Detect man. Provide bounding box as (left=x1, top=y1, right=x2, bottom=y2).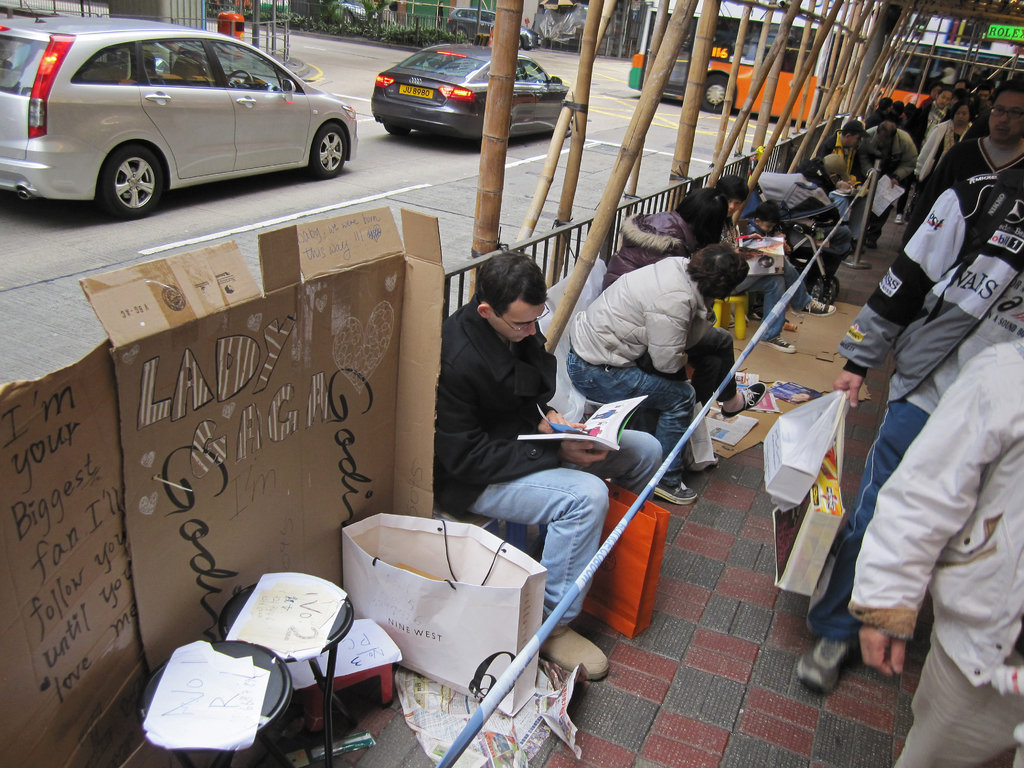
(left=435, top=247, right=669, bottom=682).
